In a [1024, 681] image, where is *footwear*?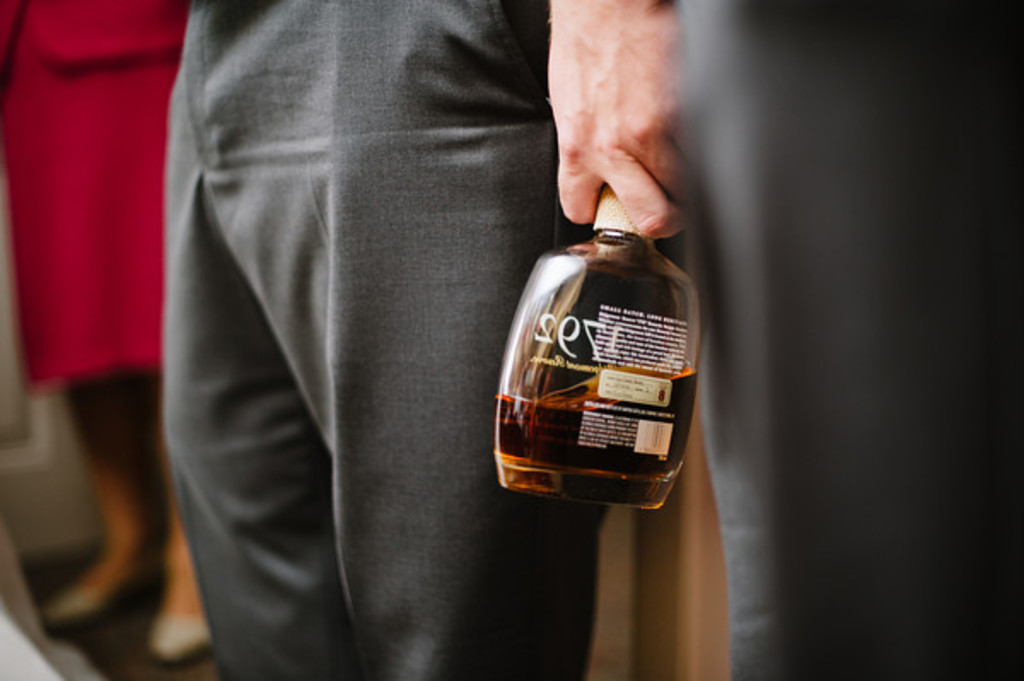
region(41, 570, 166, 633).
